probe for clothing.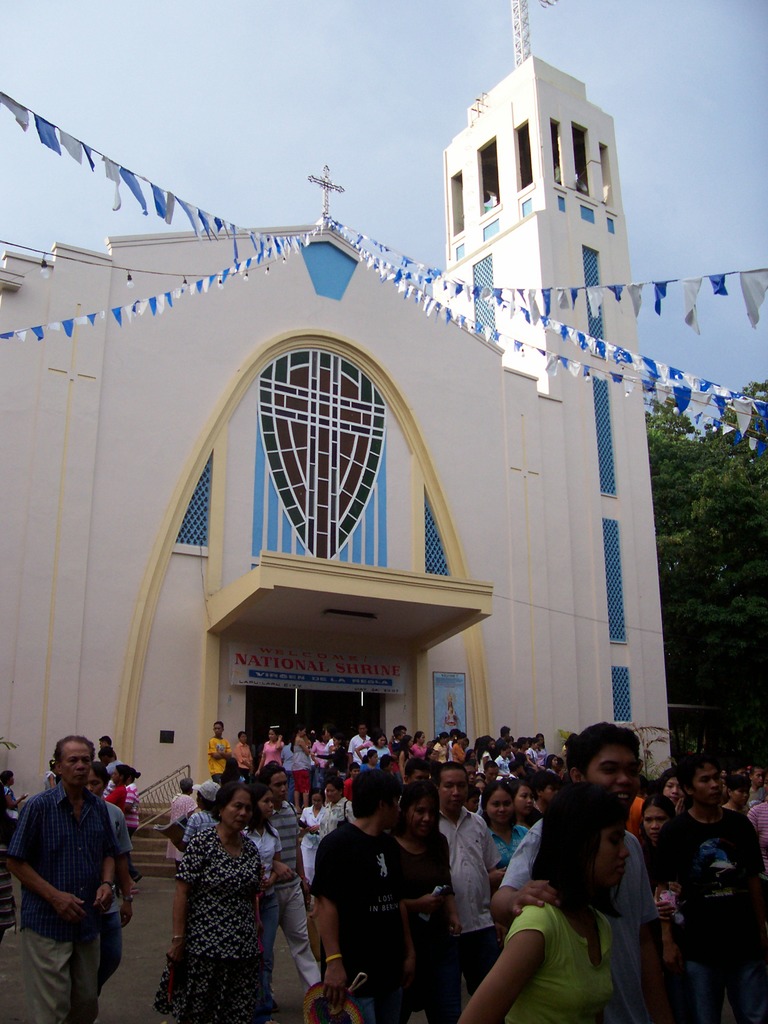
Probe result: 3, 784, 18, 821.
